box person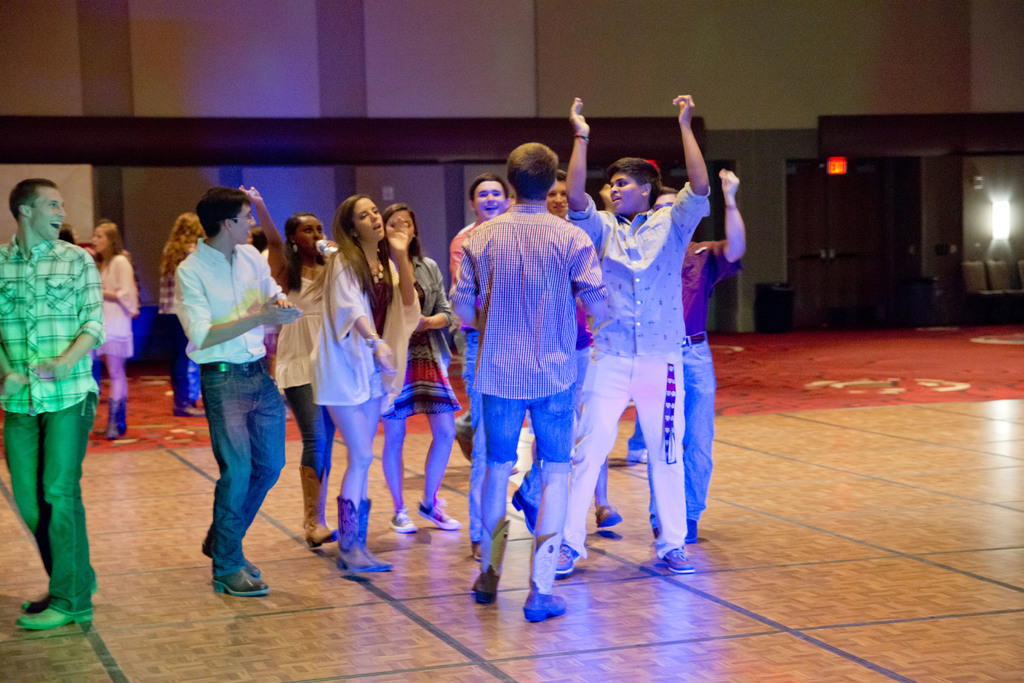
x1=52 y1=220 x2=79 y2=246
